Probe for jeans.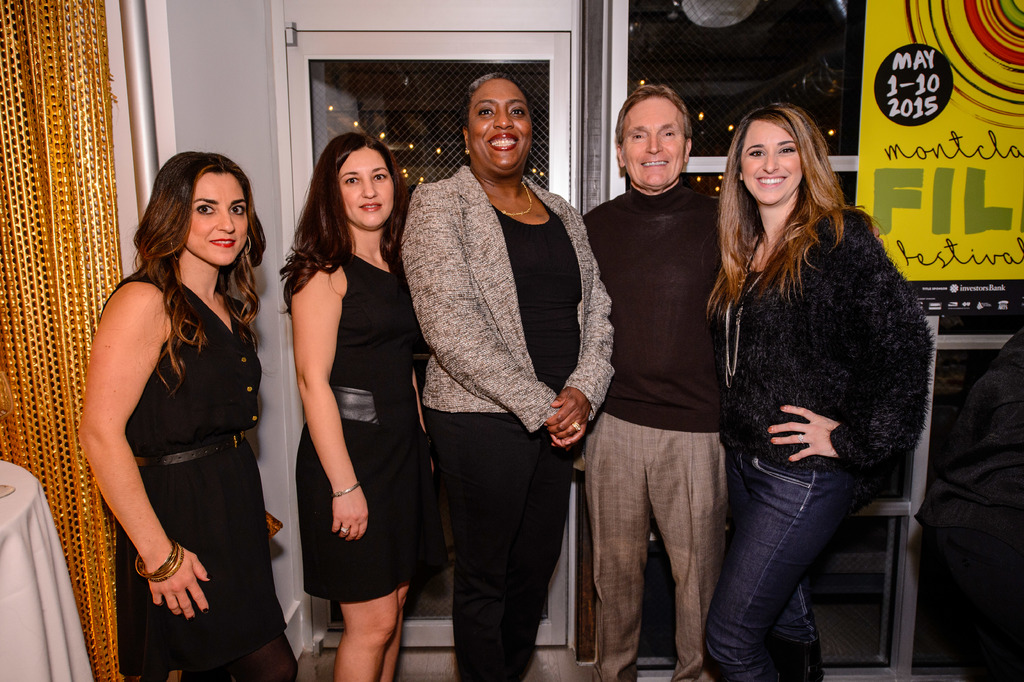
Probe result: <bbox>713, 423, 894, 674</bbox>.
